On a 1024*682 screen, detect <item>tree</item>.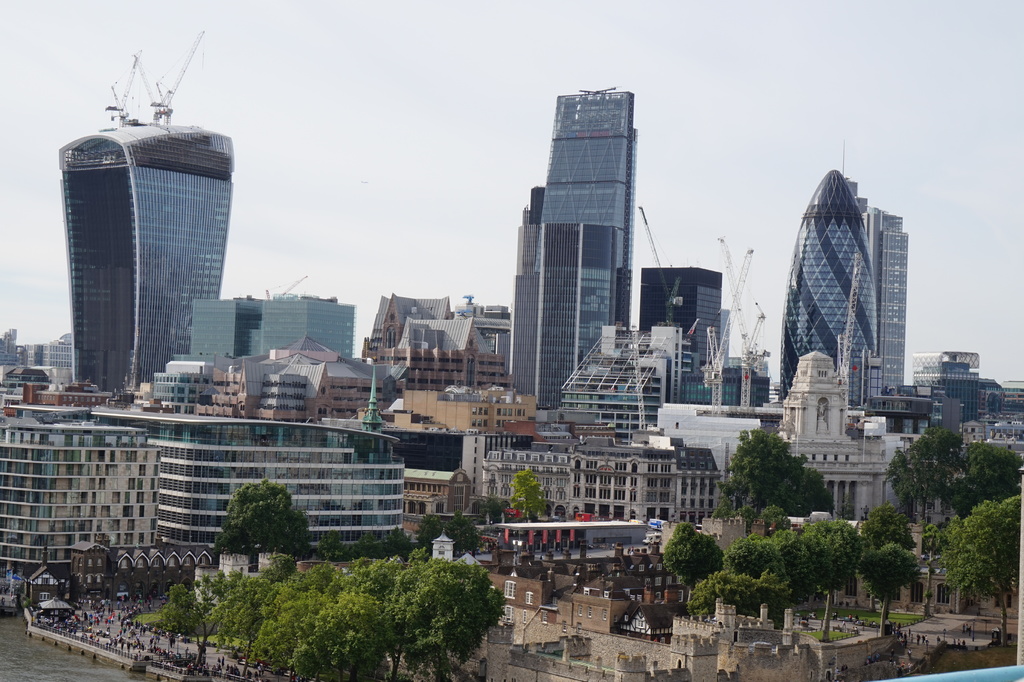
[196,482,307,580].
